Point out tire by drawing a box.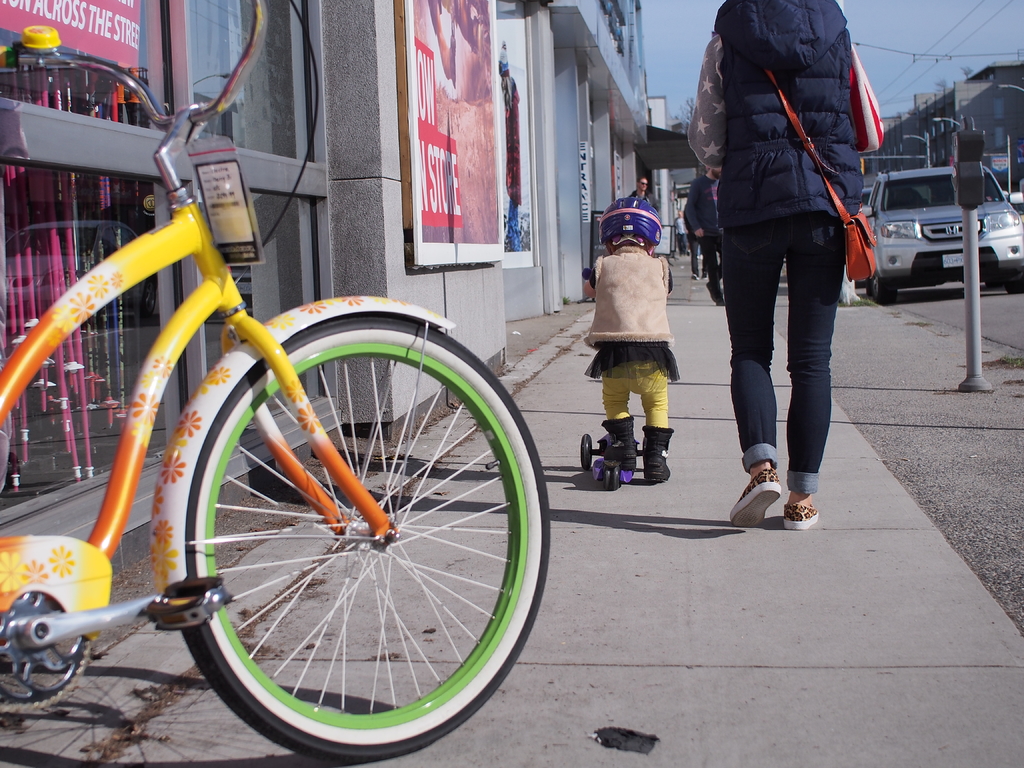
[868, 266, 878, 291].
